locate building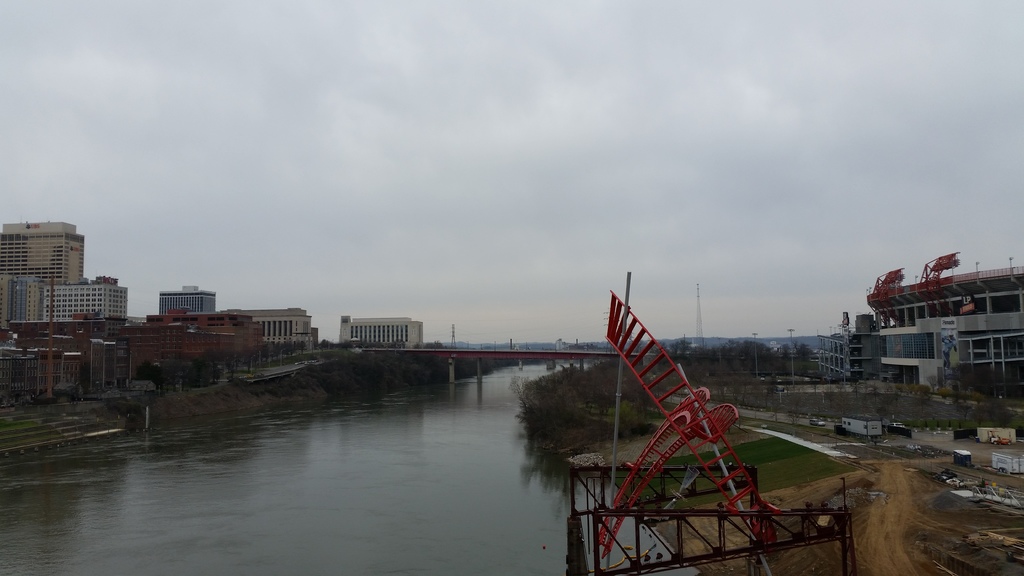
<region>50, 276, 126, 326</region>
